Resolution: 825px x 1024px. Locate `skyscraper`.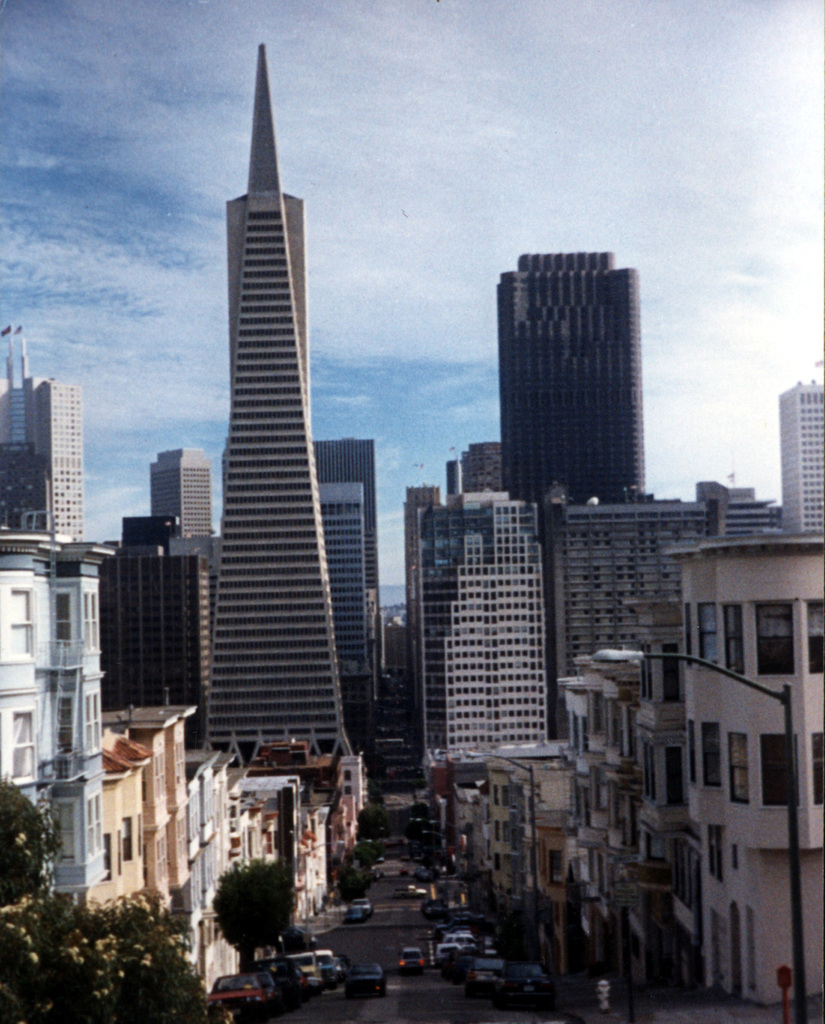
region(24, 380, 84, 557).
